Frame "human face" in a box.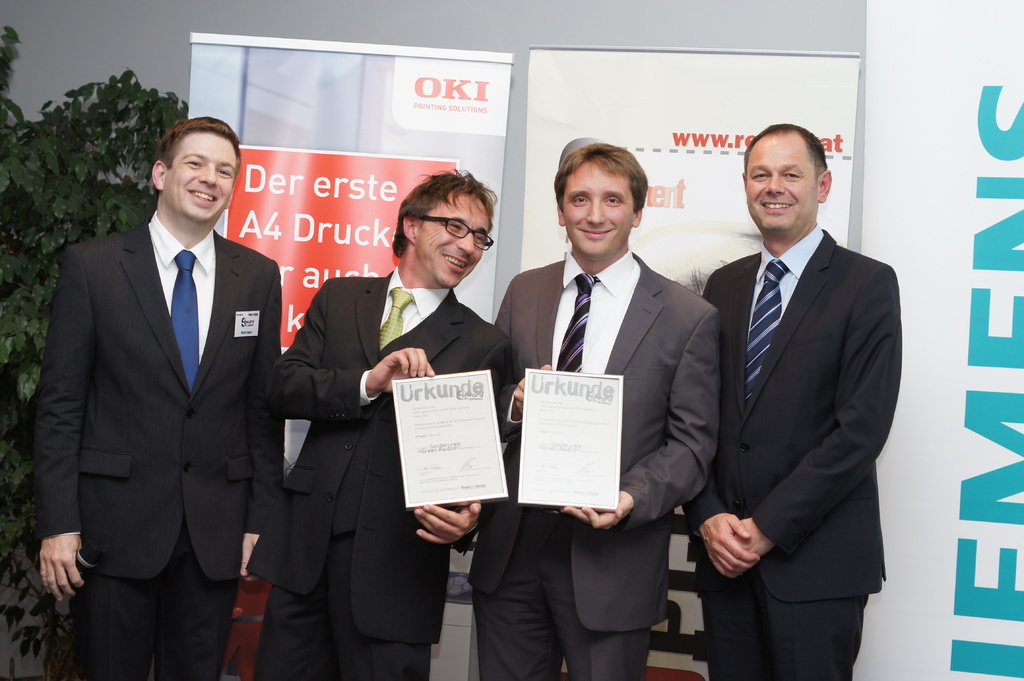
region(163, 134, 241, 222).
